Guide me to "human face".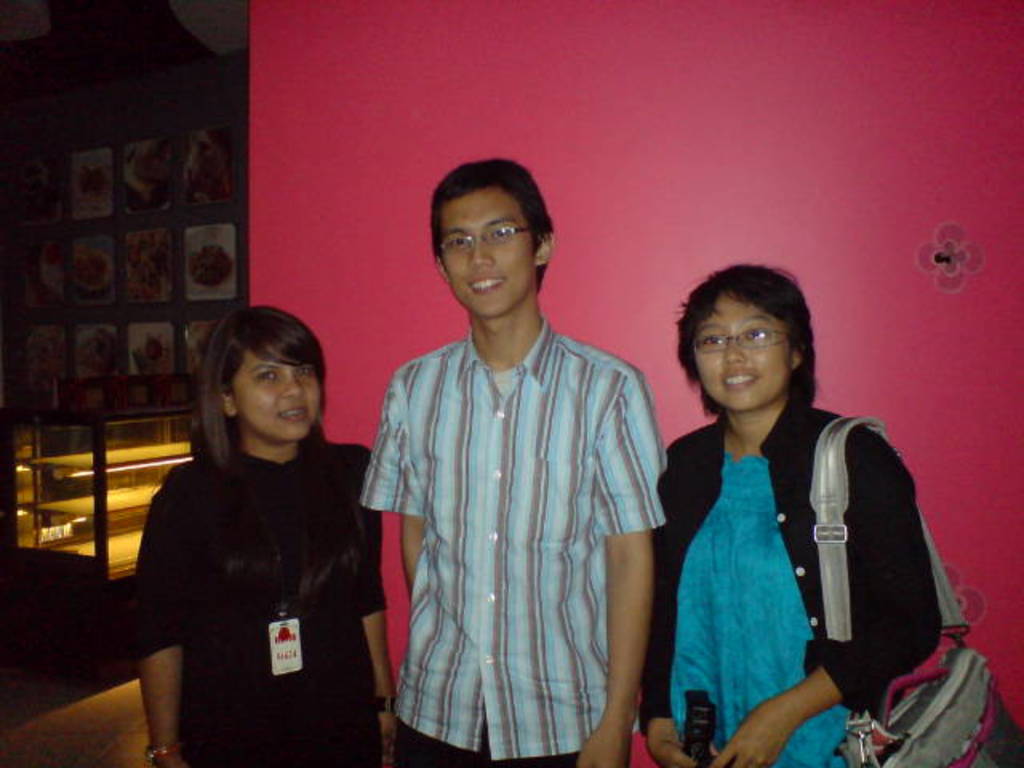
Guidance: 448,197,541,310.
